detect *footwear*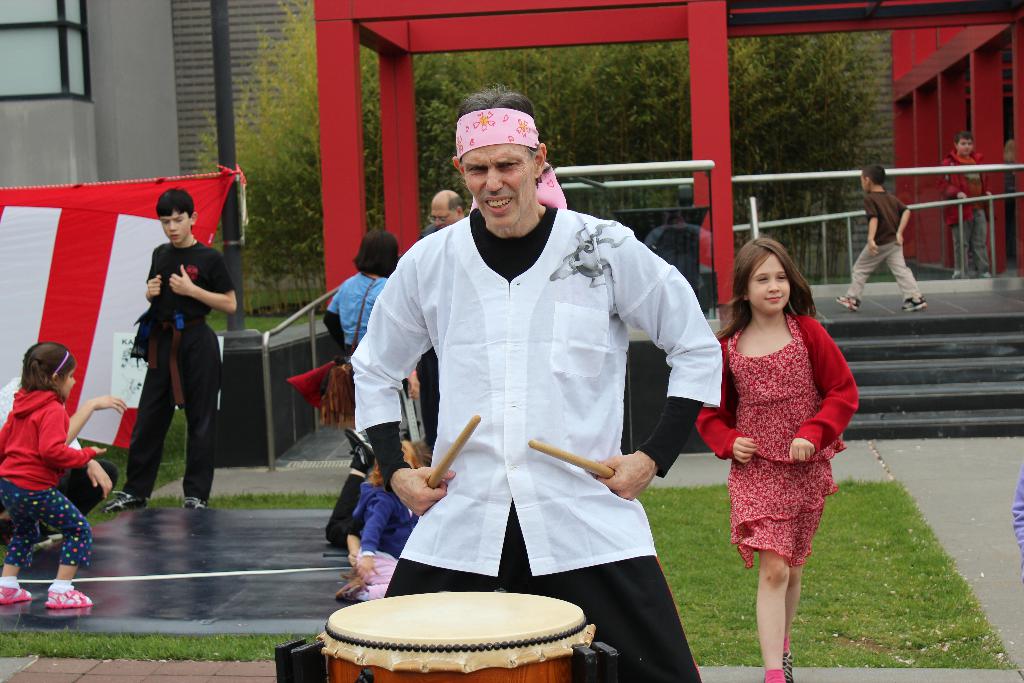
box=[840, 295, 862, 309]
